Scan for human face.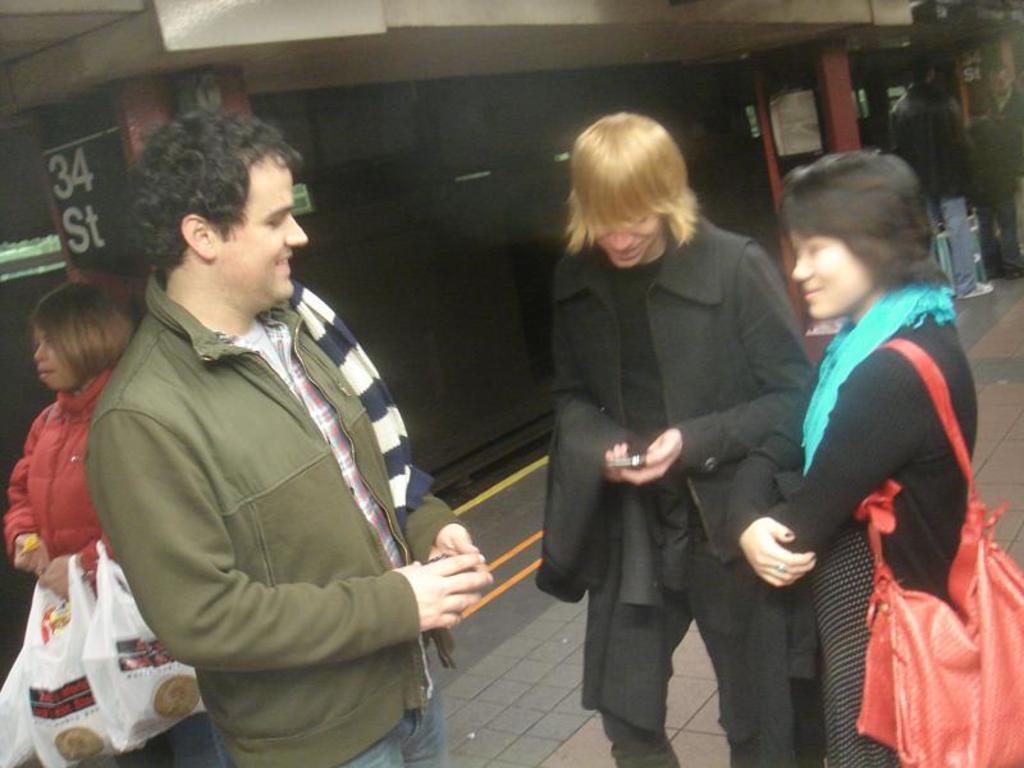
Scan result: 792/233/874/321.
